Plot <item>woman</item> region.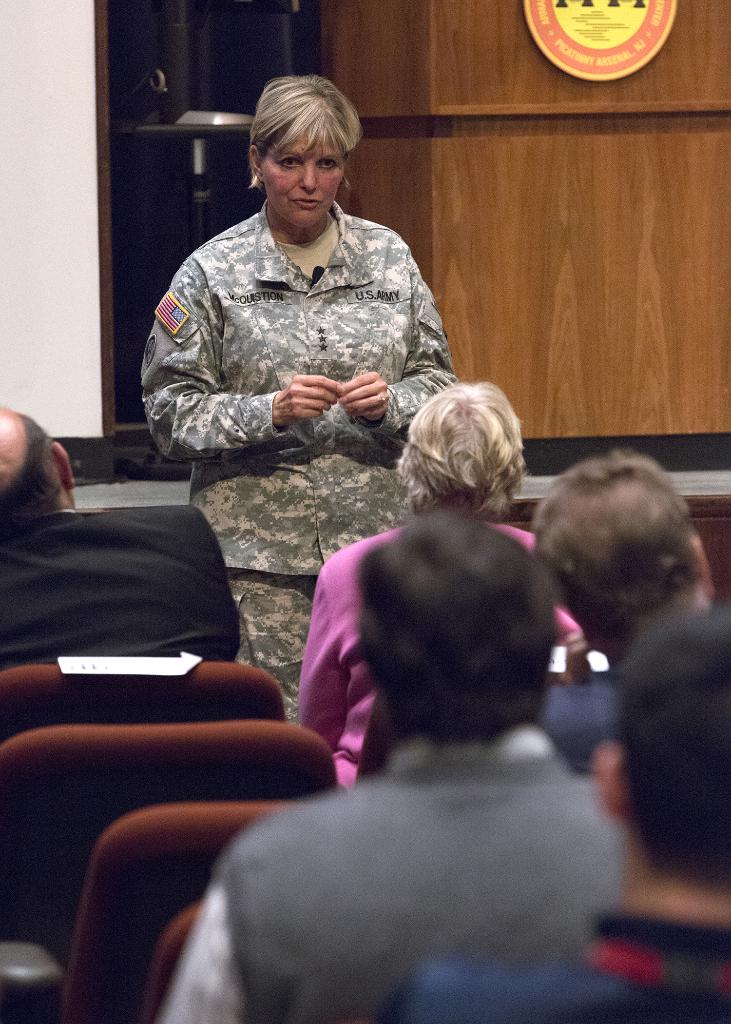
Plotted at BBox(291, 382, 599, 795).
